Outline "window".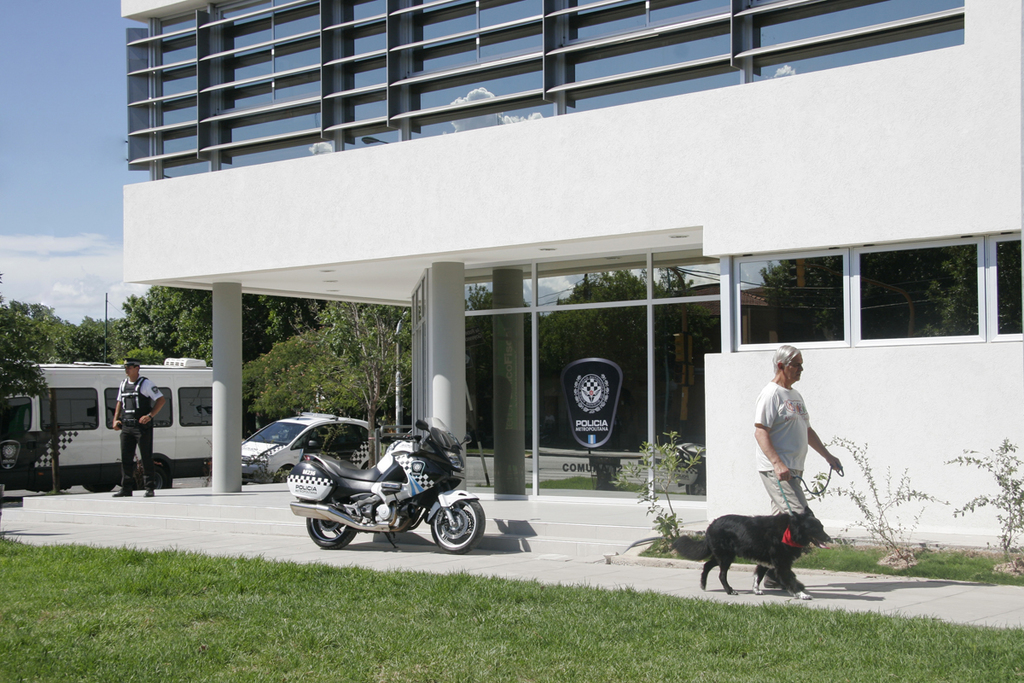
Outline: x1=324 y1=0 x2=394 y2=154.
